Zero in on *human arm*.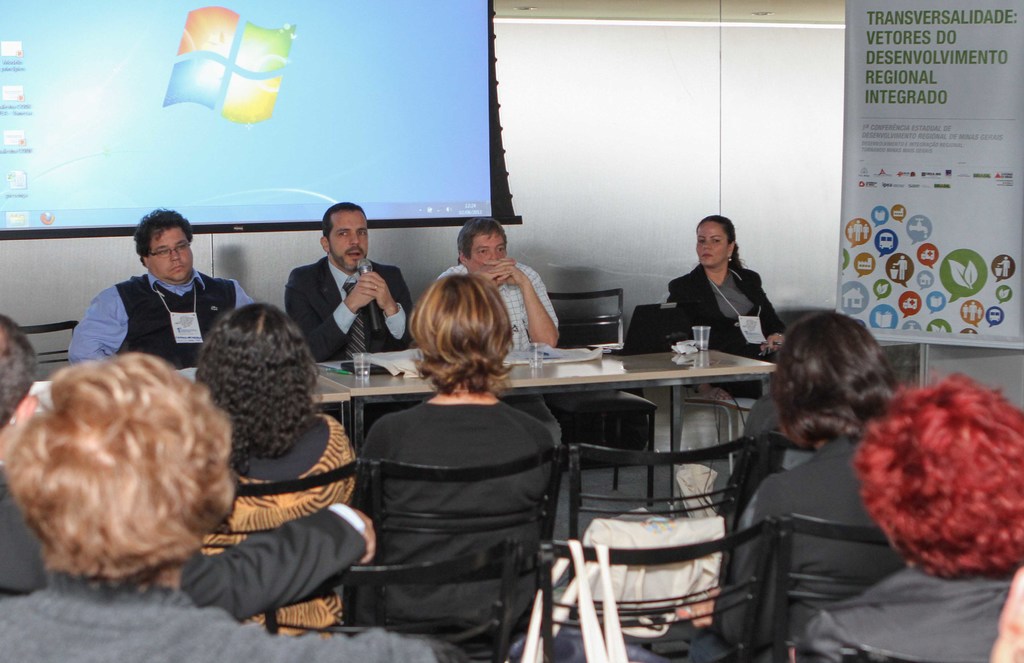
Zeroed in: <region>230, 284, 252, 310</region>.
